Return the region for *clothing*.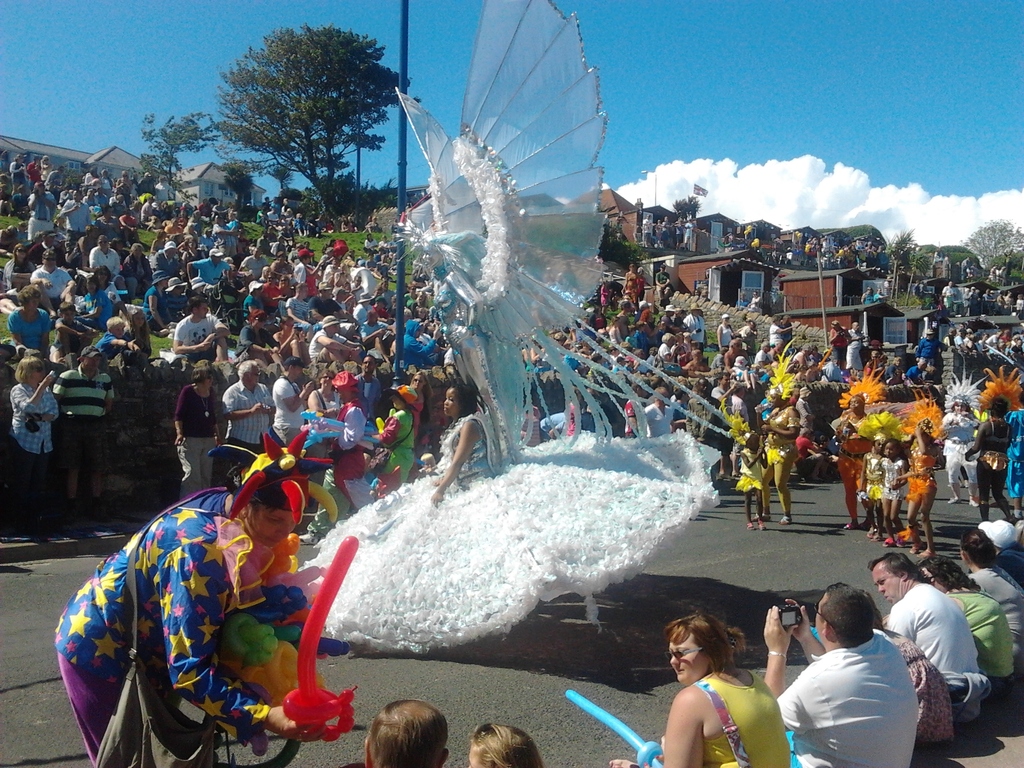
bbox=[892, 620, 975, 749].
